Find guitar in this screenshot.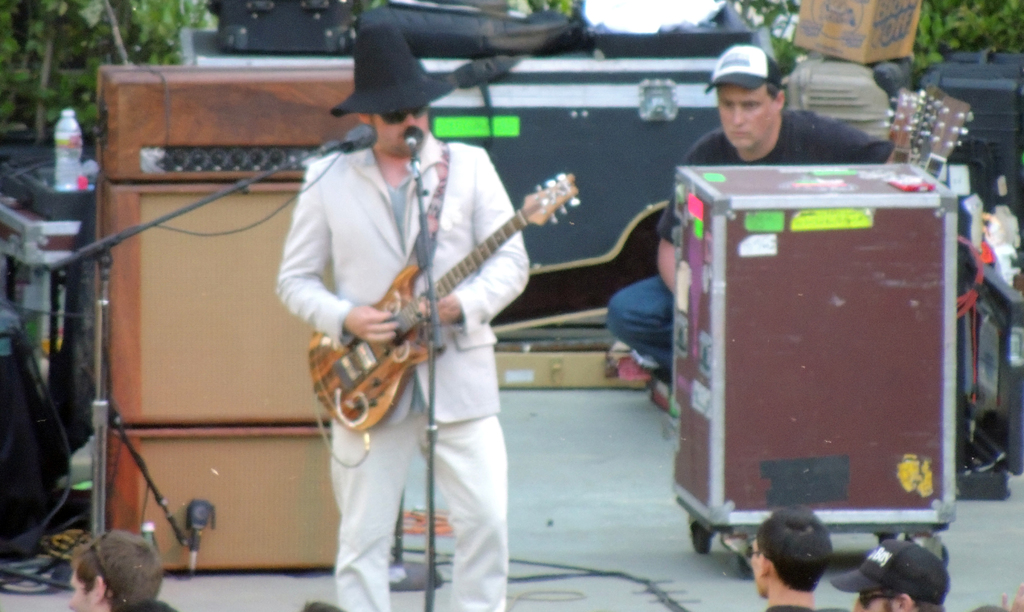
The bounding box for guitar is BBox(922, 95, 977, 181).
